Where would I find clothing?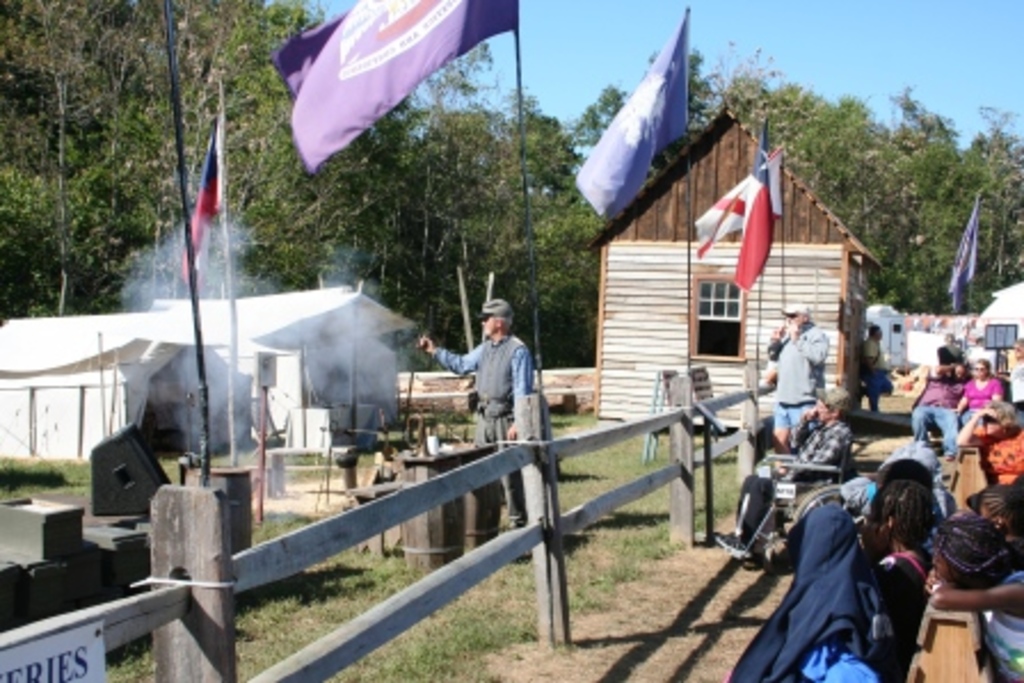
At pyautogui.locateOnScreen(990, 571, 1022, 681).
